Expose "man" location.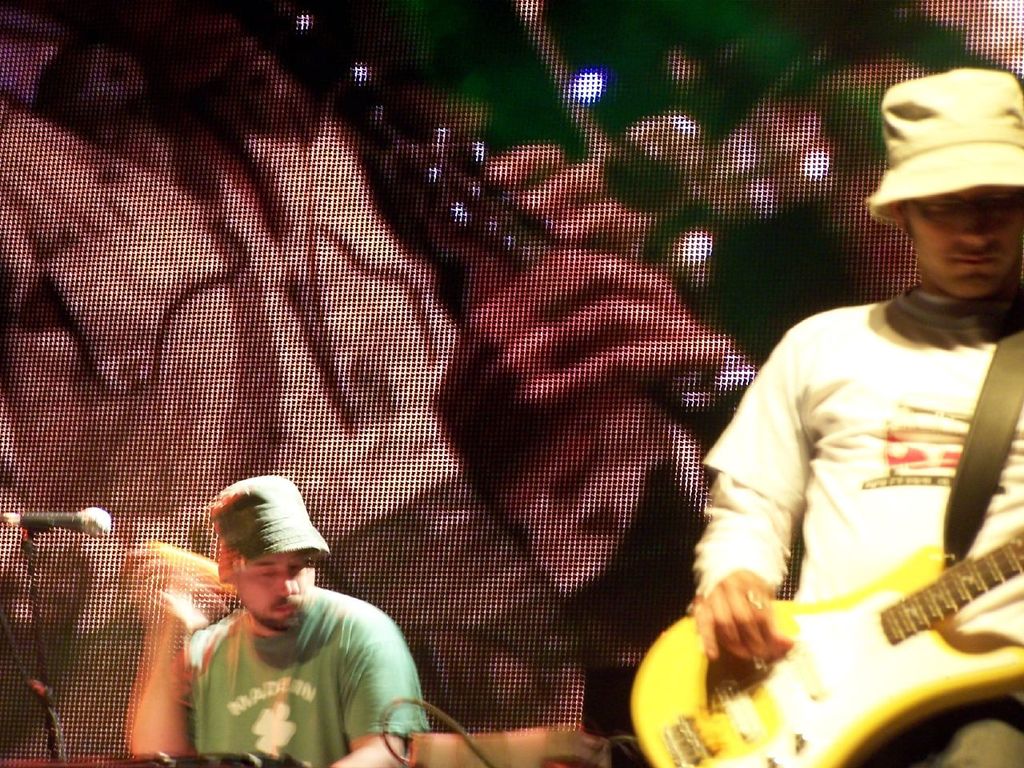
Exposed at locate(129, 476, 431, 767).
